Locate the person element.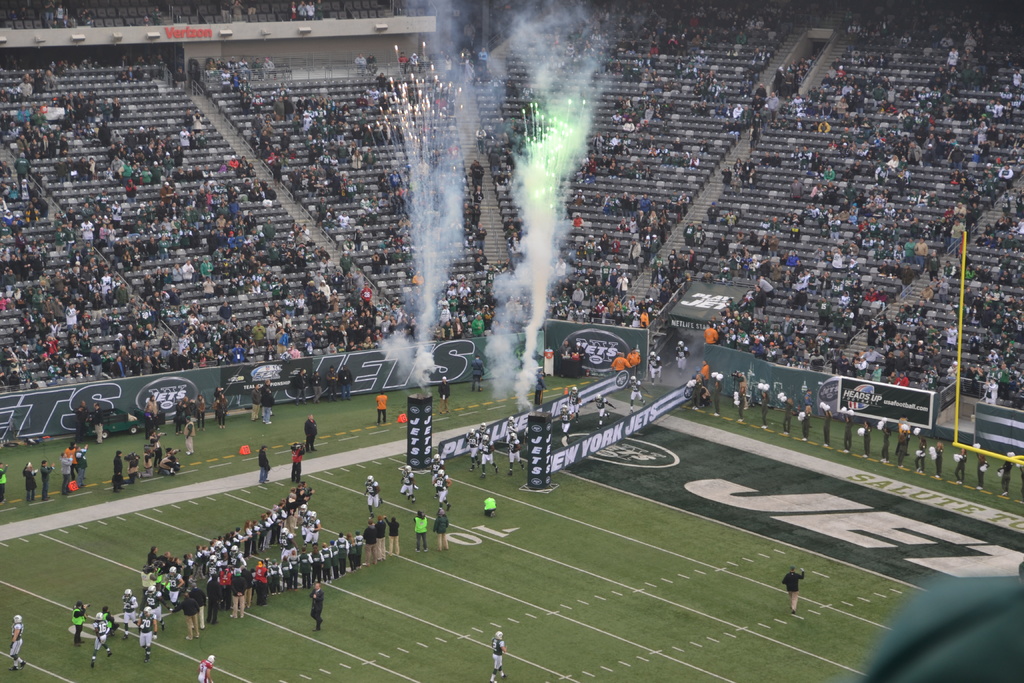
Element bbox: <bbox>557, 406, 579, 448</bbox>.
